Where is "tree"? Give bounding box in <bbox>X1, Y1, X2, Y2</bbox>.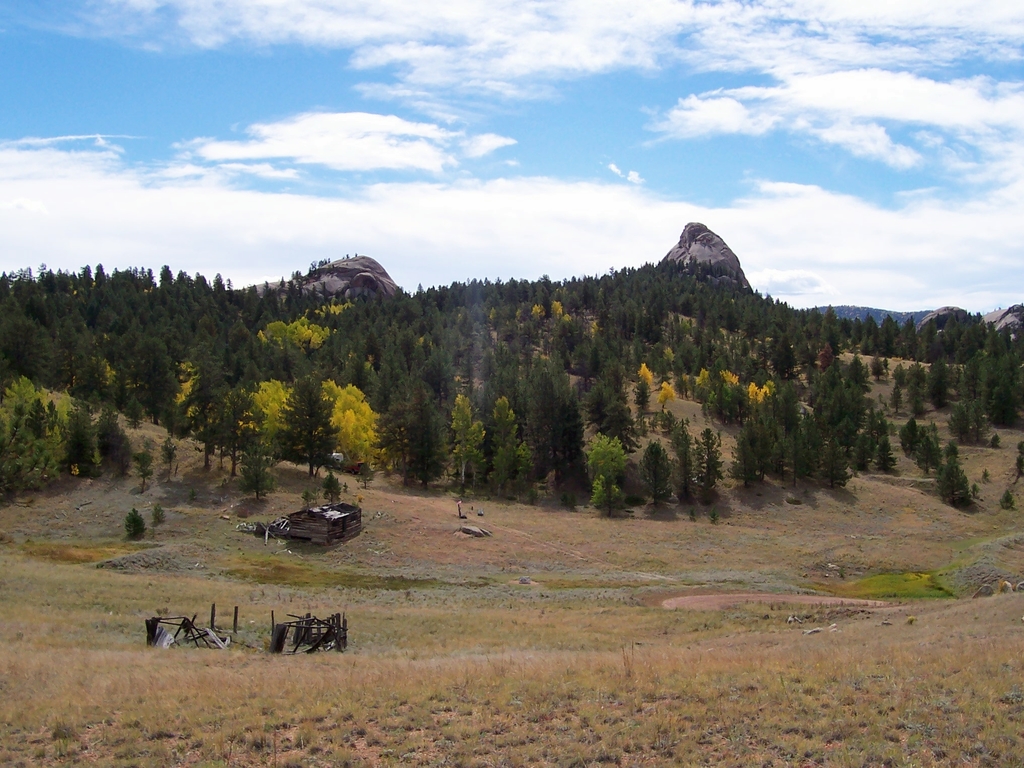
<bbox>433, 399, 479, 477</bbox>.
